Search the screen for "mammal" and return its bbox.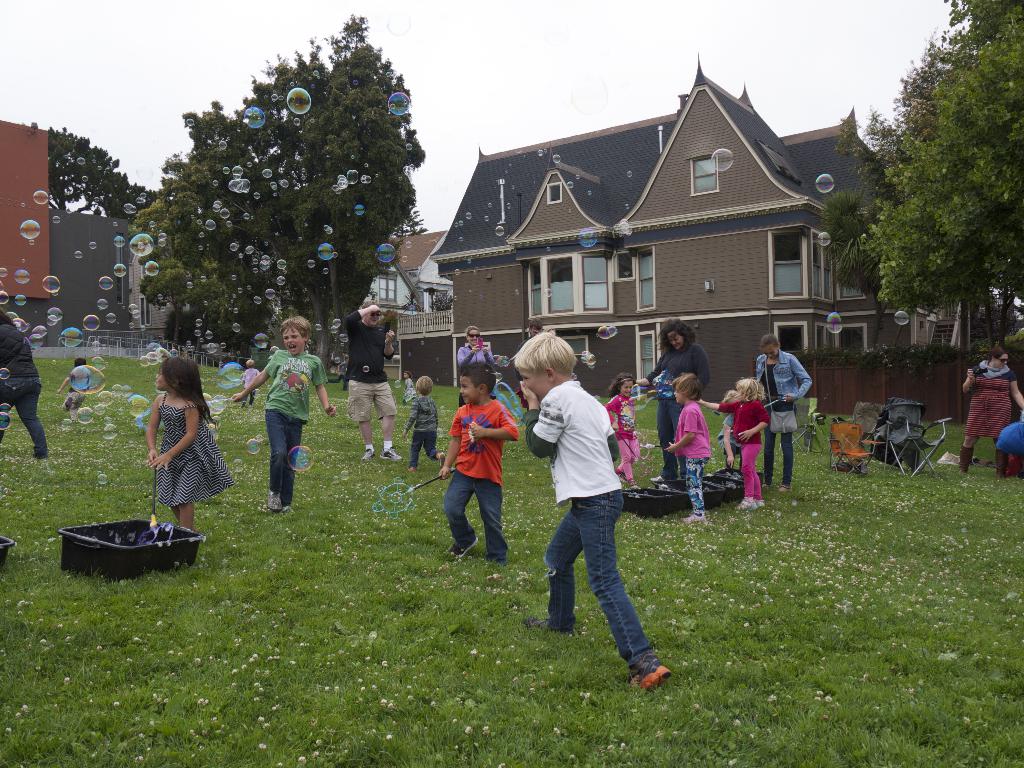
Found: box(961, 348, 1023, 475).
